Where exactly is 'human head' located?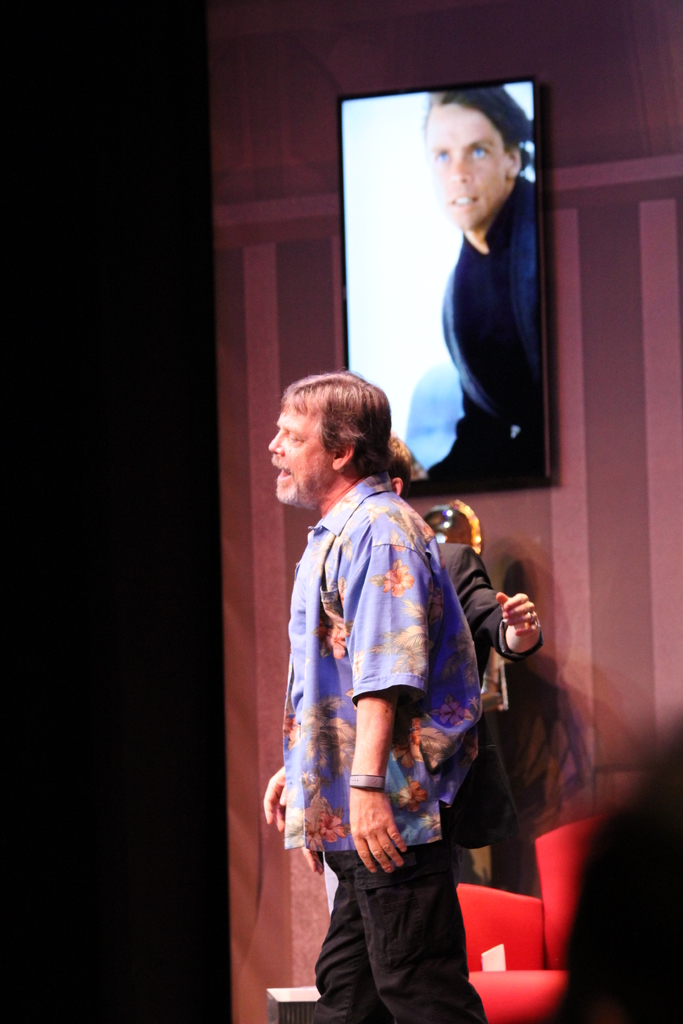
Its bounding box is {"left": 388, "top": 431, "right": 415, "bottom": 507}.
